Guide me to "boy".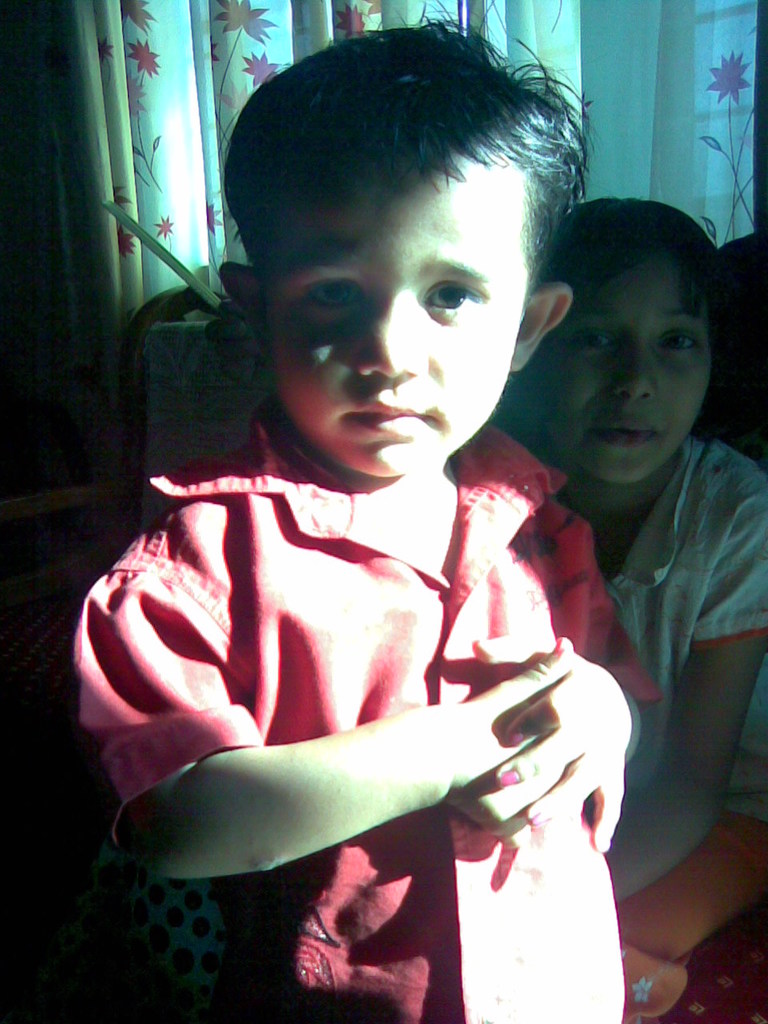
Guidance: <bbox>70, 0, 660, 1021</bbox>.
